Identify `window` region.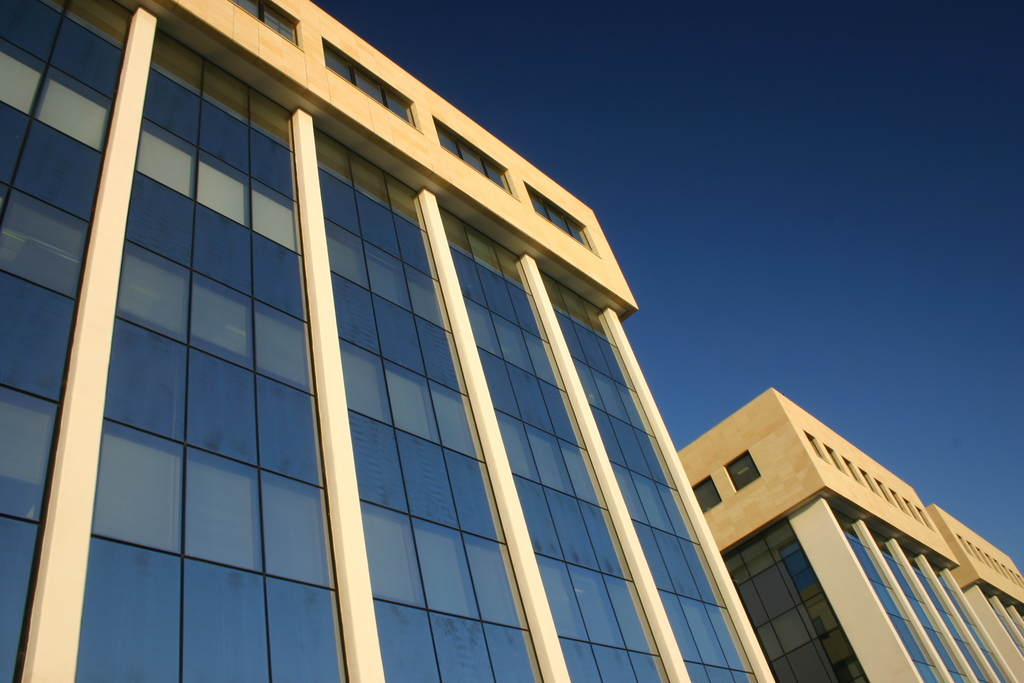
Region: x1=691, y1=473, x2=719, y2=518.
